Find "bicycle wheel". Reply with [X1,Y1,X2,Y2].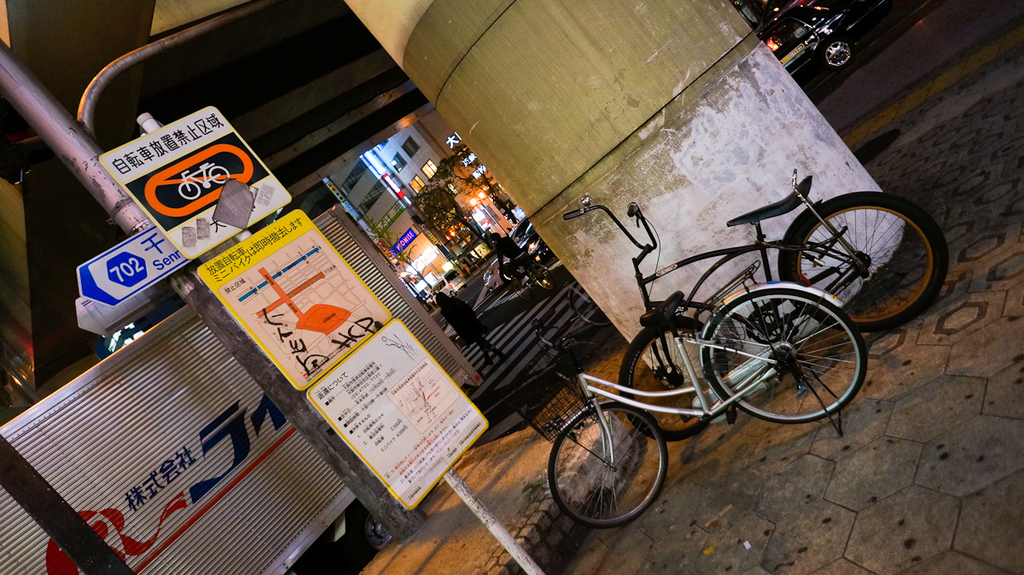
[570,280,612,330].
